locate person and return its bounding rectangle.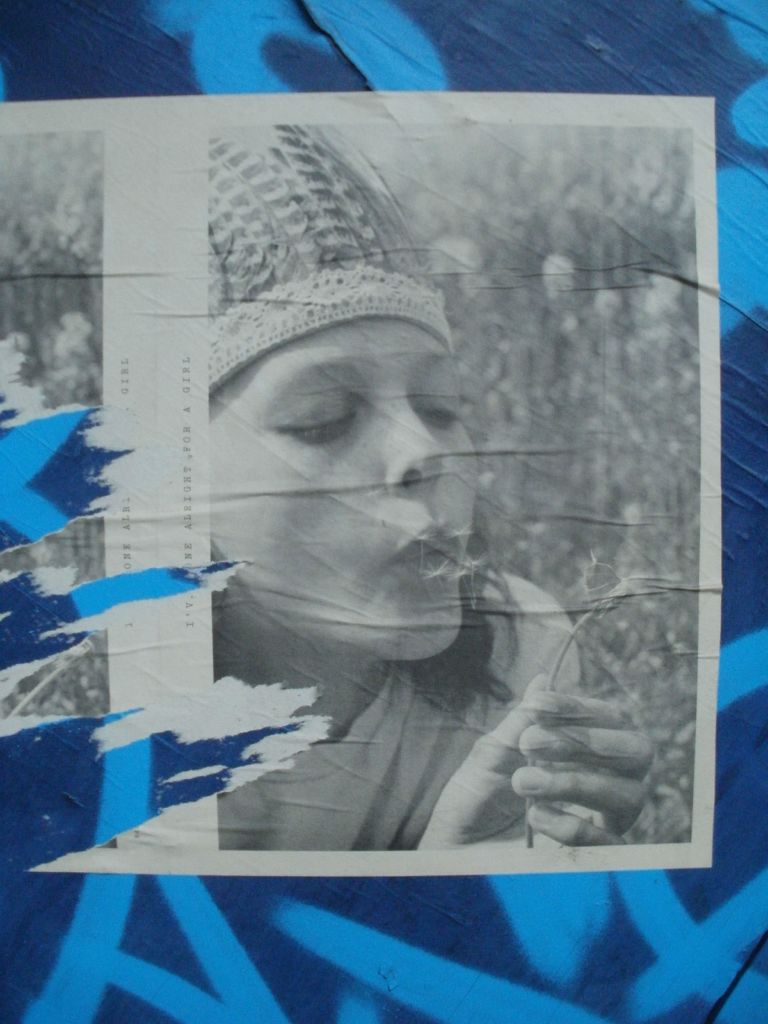
x1=205, y1=122, x2=663, y2=853.
